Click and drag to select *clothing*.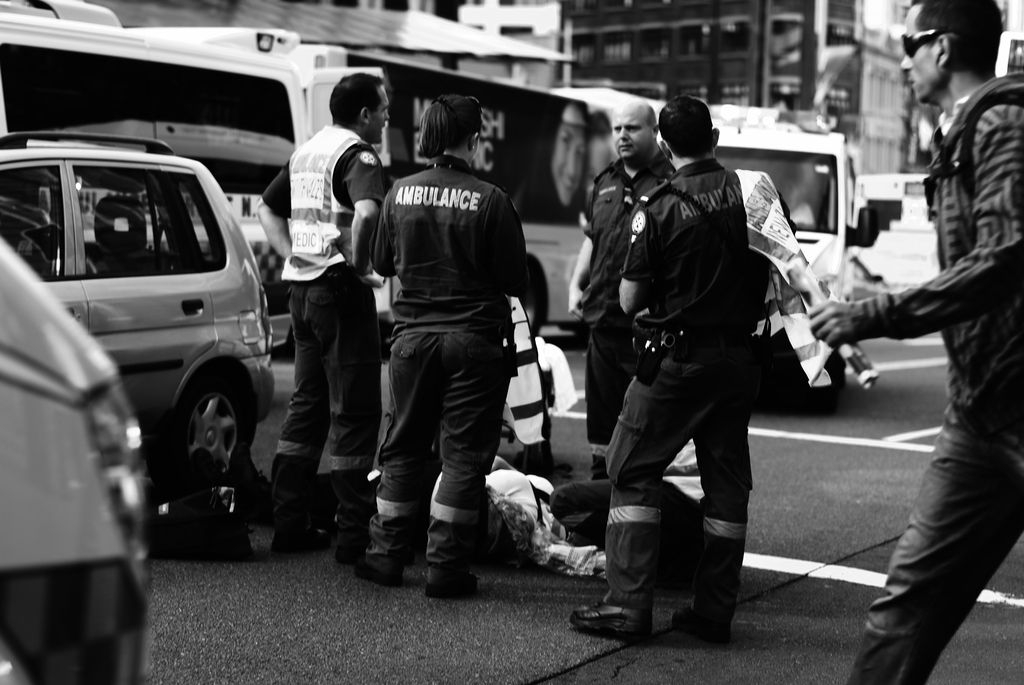
Selection: BBox(568, 148, 675, 477).
